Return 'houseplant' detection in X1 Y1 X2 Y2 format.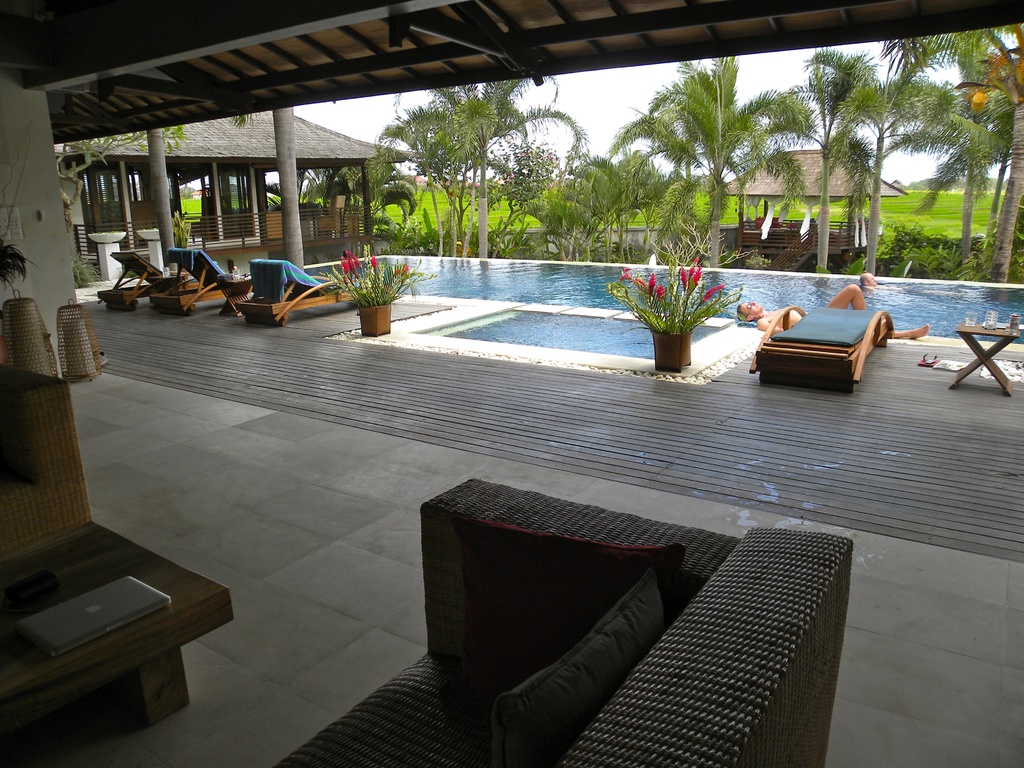
323 239 435 337.
